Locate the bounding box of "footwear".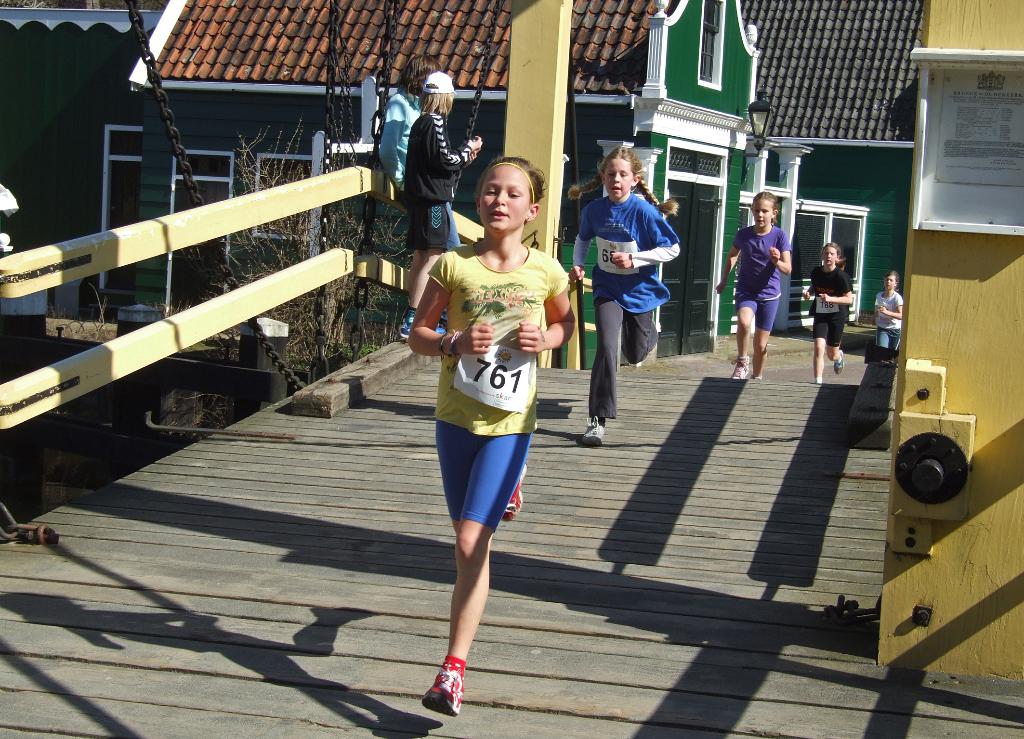
Bounding box: 502 465 525 523.
